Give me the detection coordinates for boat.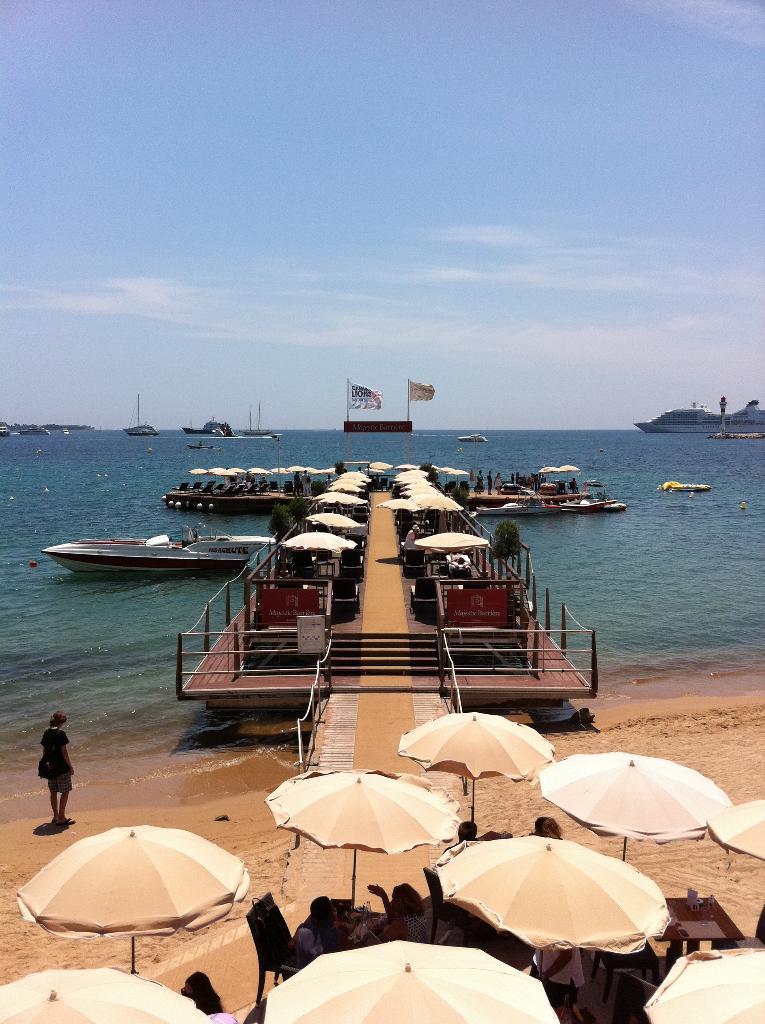
[left=188, top=445, right=211, bottom=448].
